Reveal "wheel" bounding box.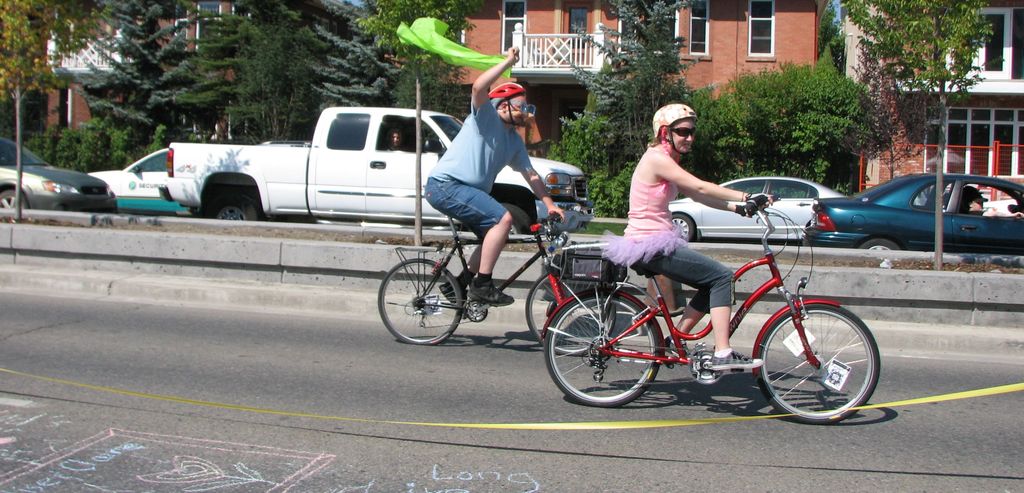
Revealed: {"left": 376, "top": 256, "right": 465, "bottom": 345}.
